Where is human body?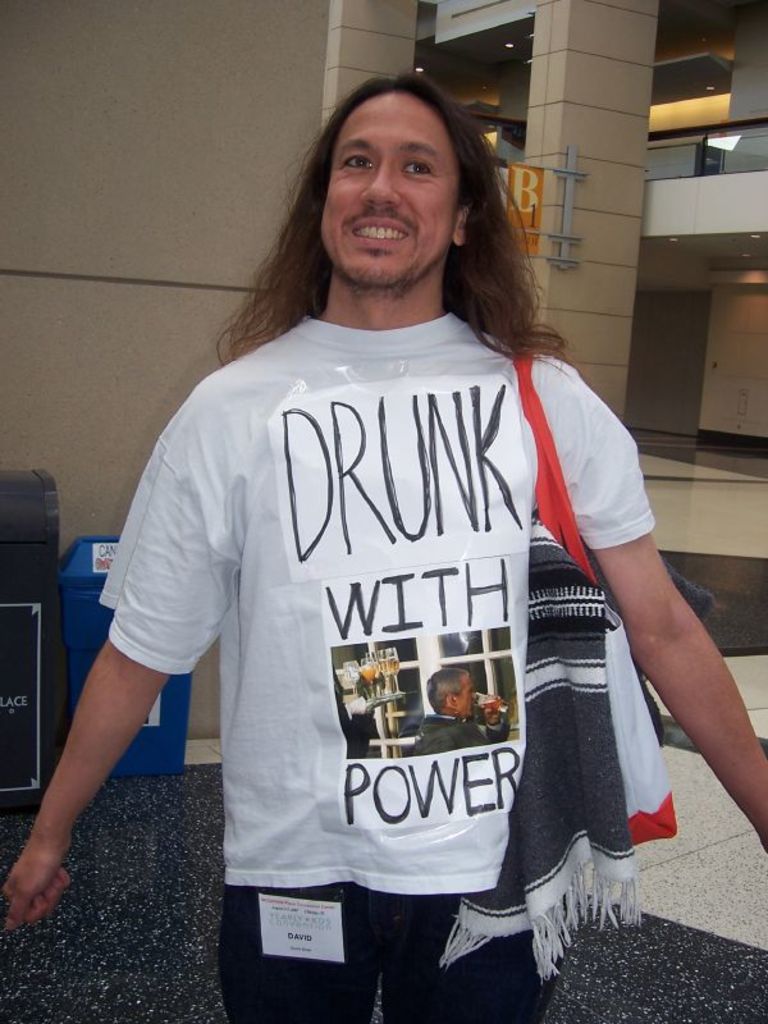
<region>4, 78, 767, 1023</region>.
